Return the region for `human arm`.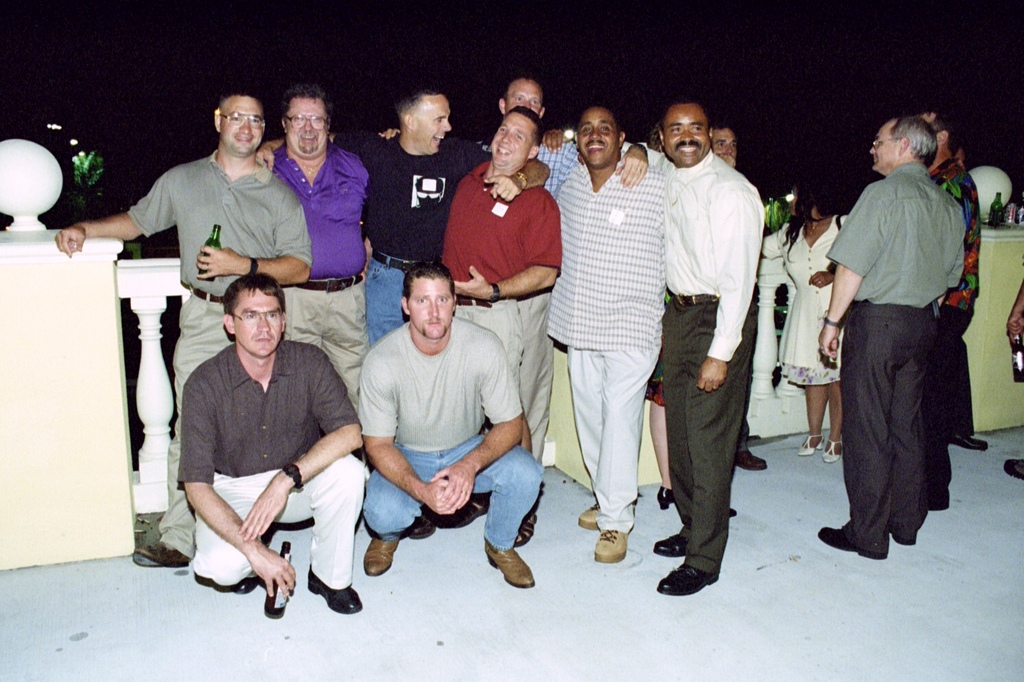
[x1=378, y1=127, x2=494, y2=149].
